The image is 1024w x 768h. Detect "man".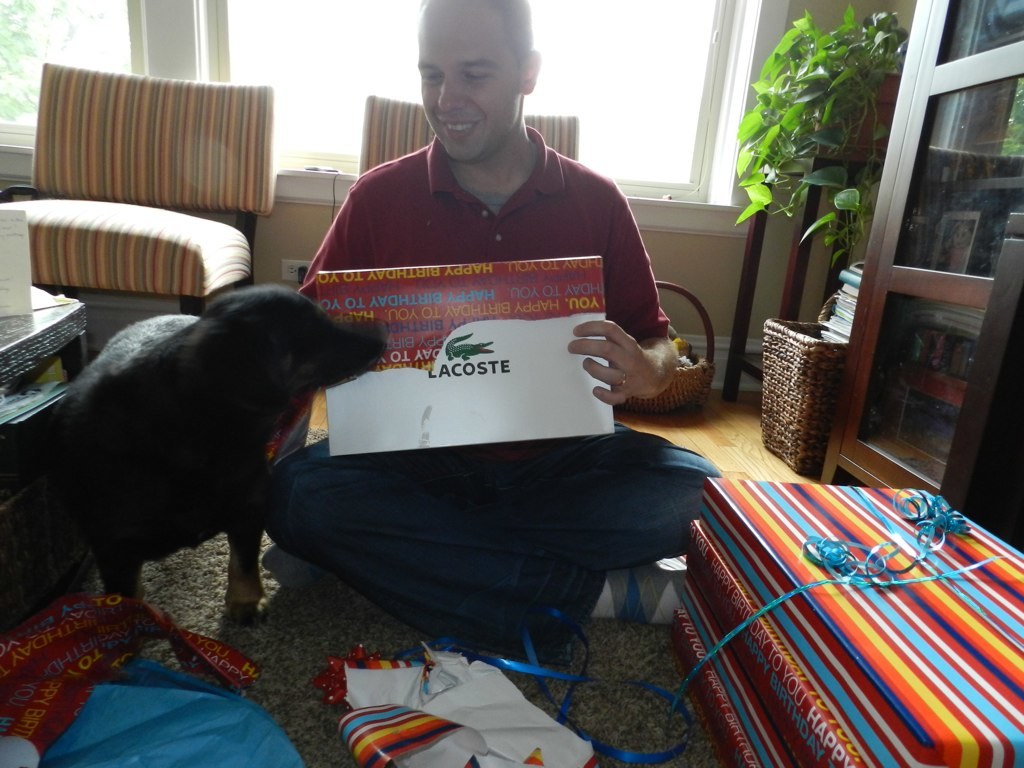
Detection: <region>284, 6, 687, 551</region>.
